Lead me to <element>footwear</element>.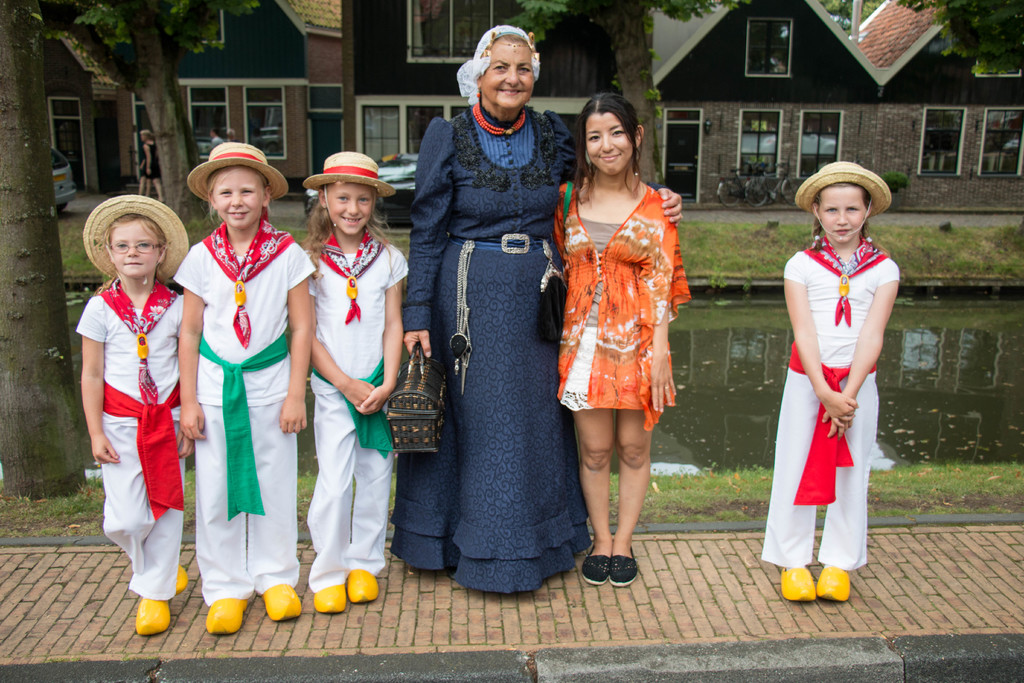
Lead to 609:545:635:582.
